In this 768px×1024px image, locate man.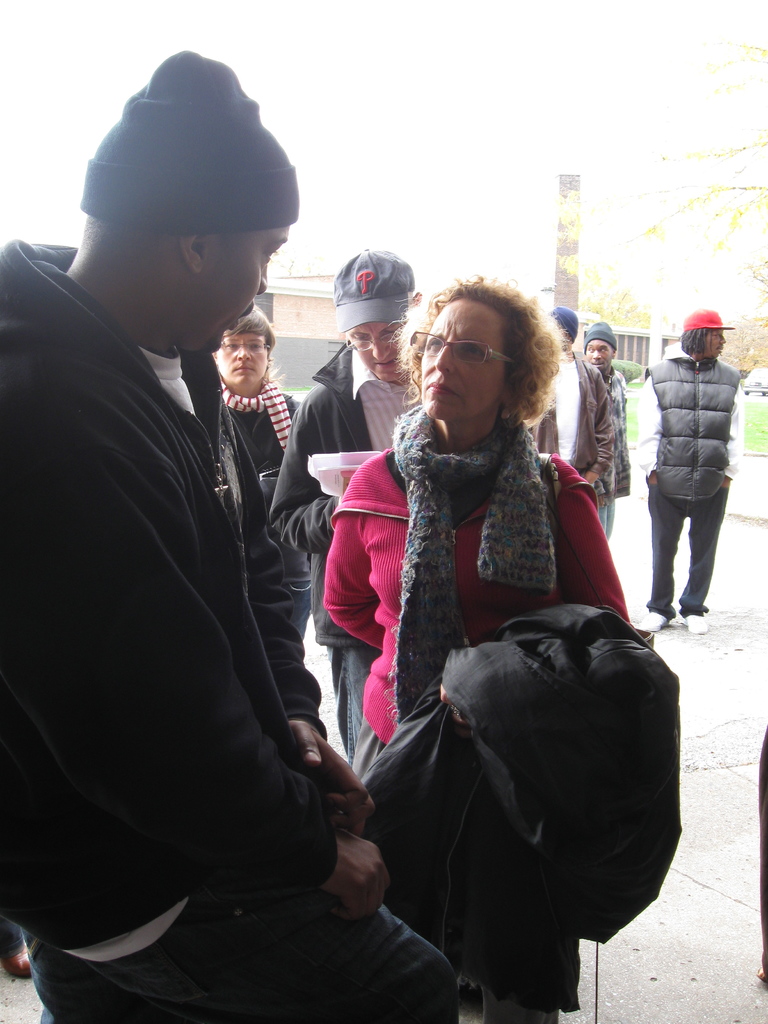
Bounding box: {"left": 576, "top": 308, "right": 630, "bottom": 554}.
